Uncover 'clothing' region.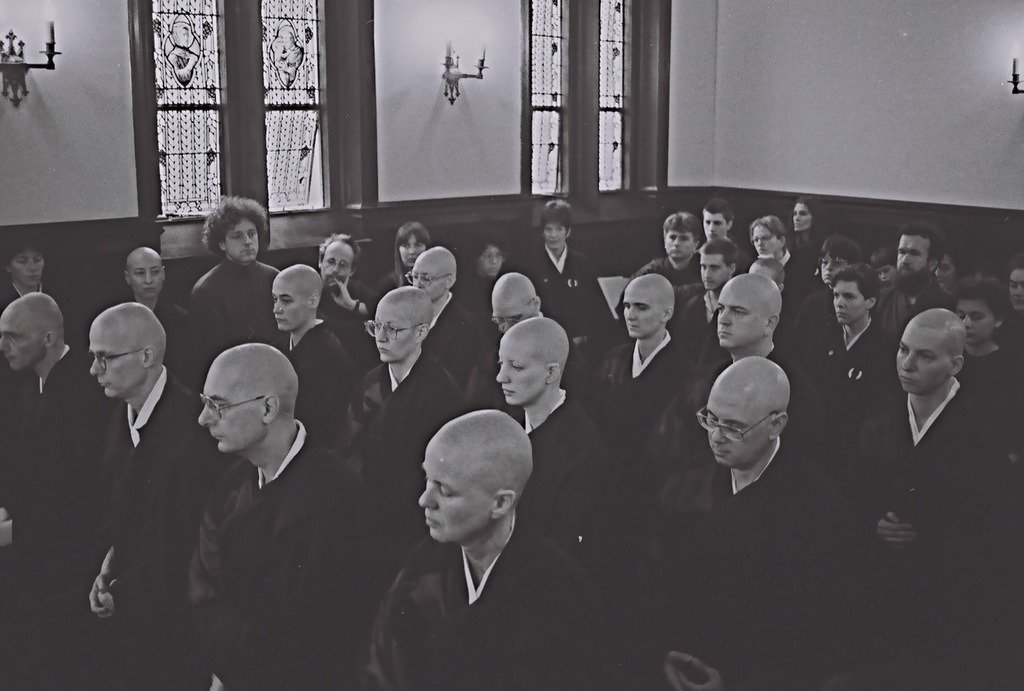
Uncovered: left=950, top=351, right=1023, bottom=459.
